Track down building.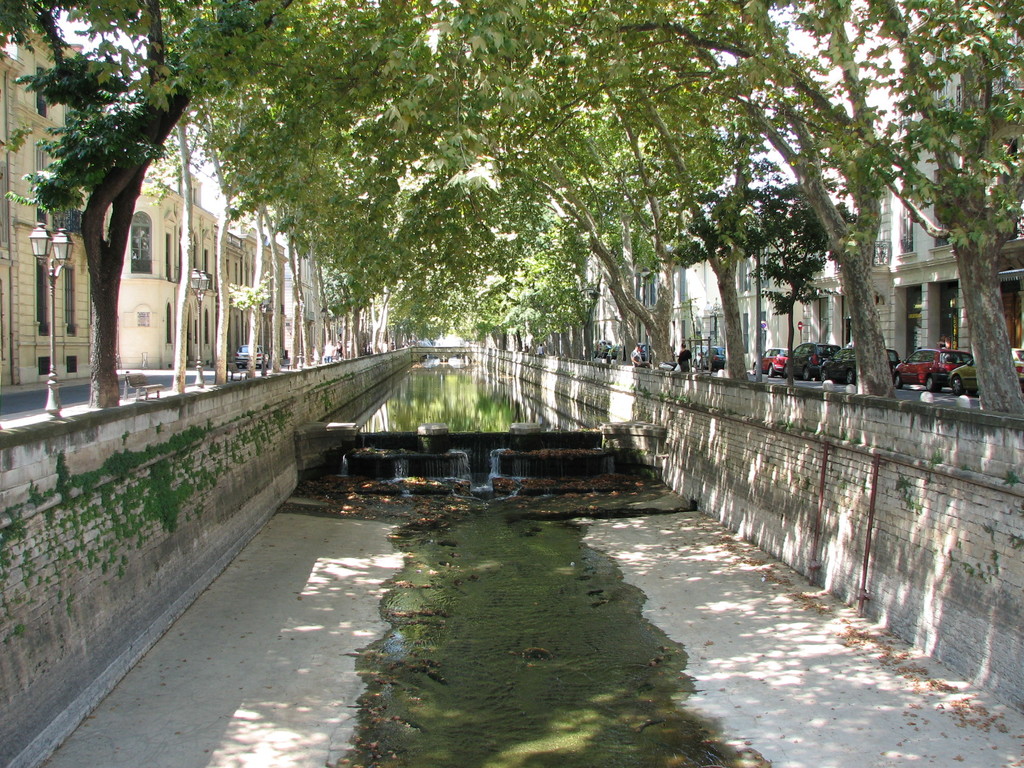
Tracked to (left=0, top=24, right=111, bottom=400).
